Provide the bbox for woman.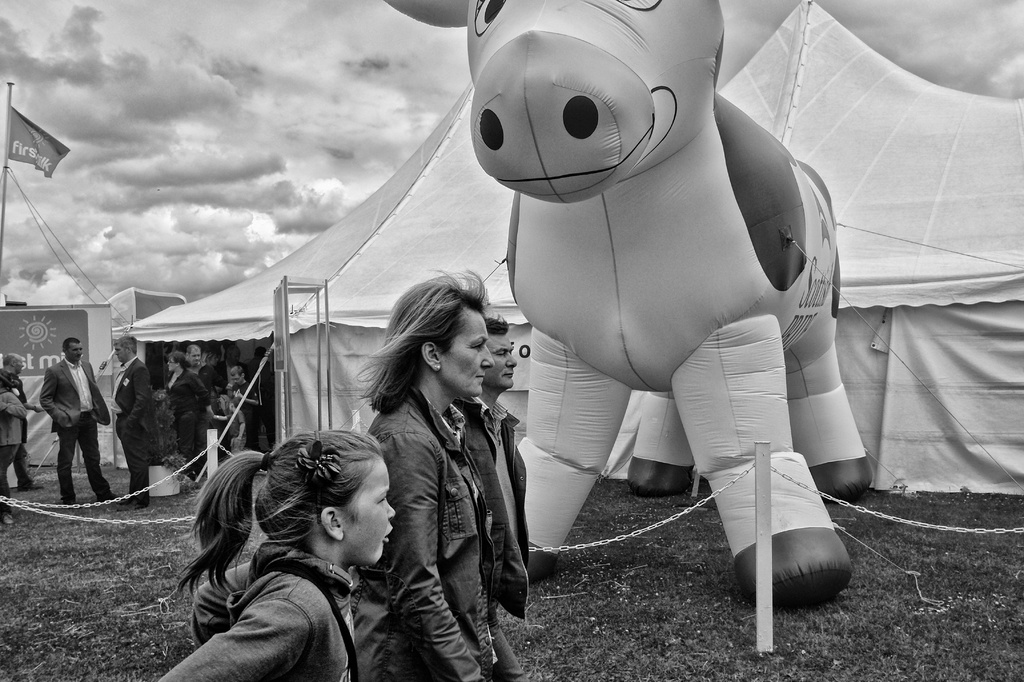
bbox=[362, 270, 533, 681].
